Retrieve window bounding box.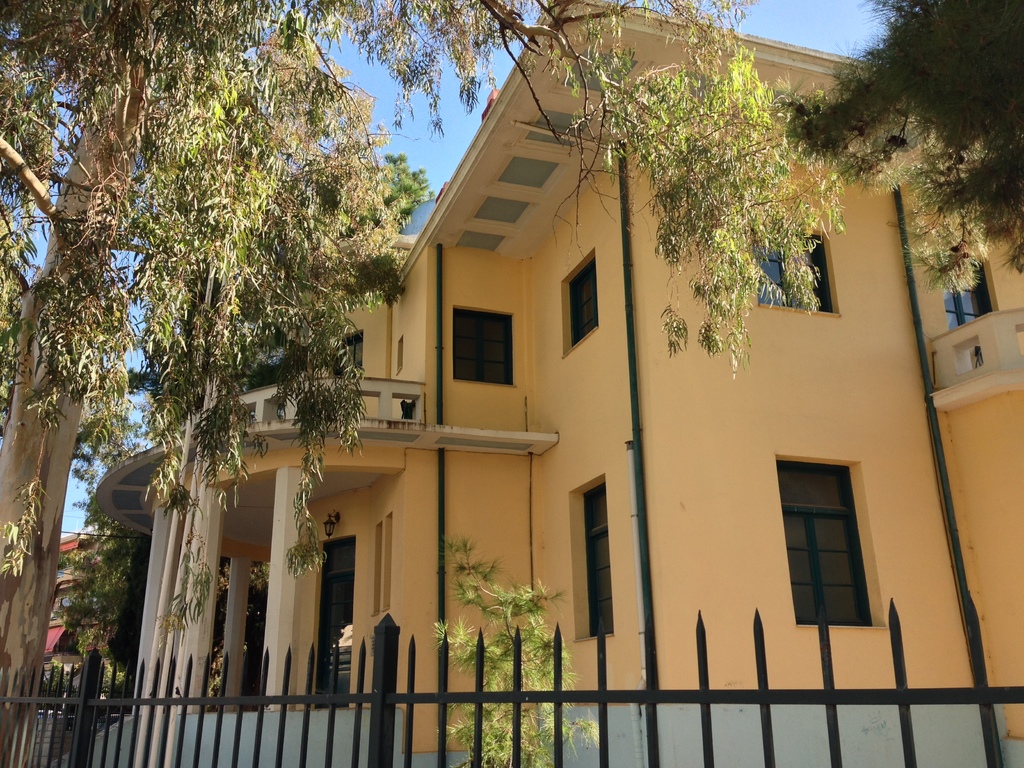
Bounding box: rect(333, 335, 366, 374).
